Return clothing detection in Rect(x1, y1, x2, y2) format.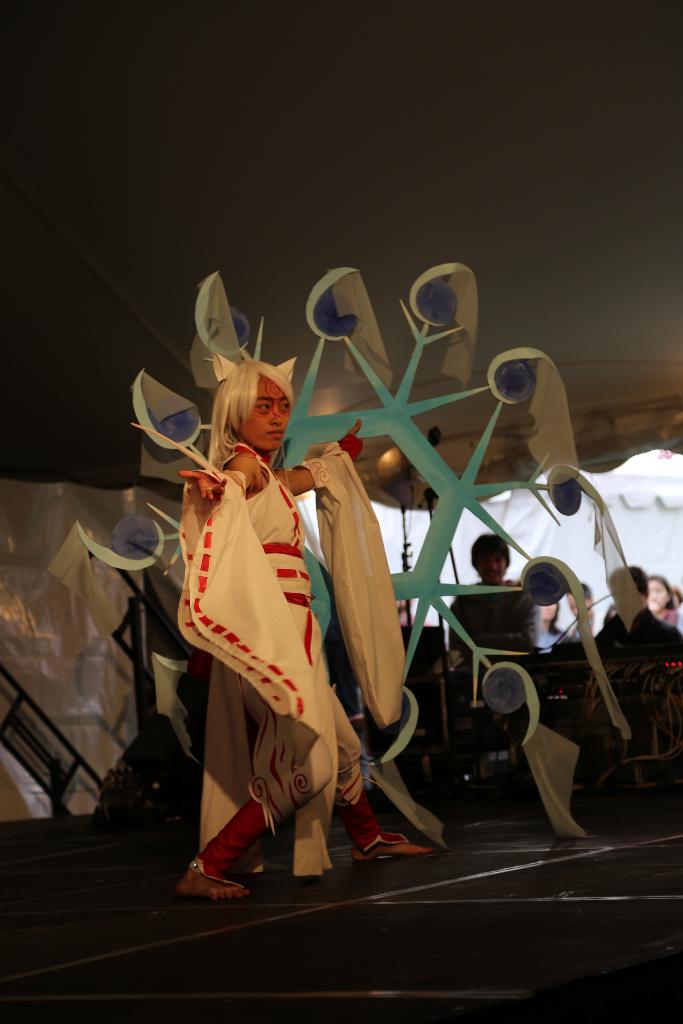
Rect(448, 571, 544, 657).
